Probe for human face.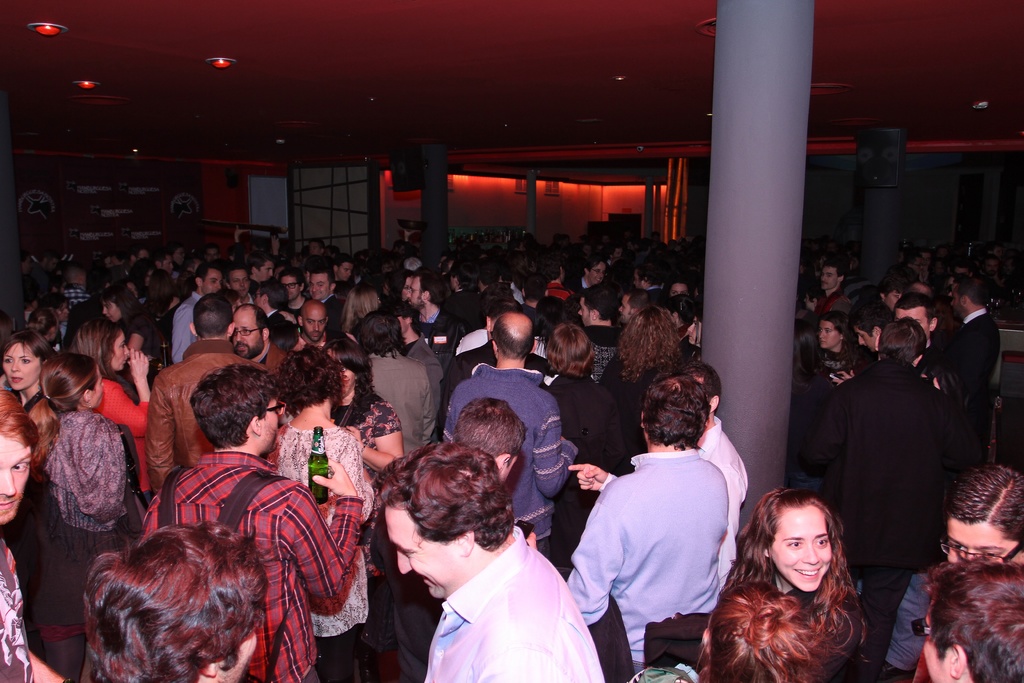
Probe result: 286/278/299/300.
